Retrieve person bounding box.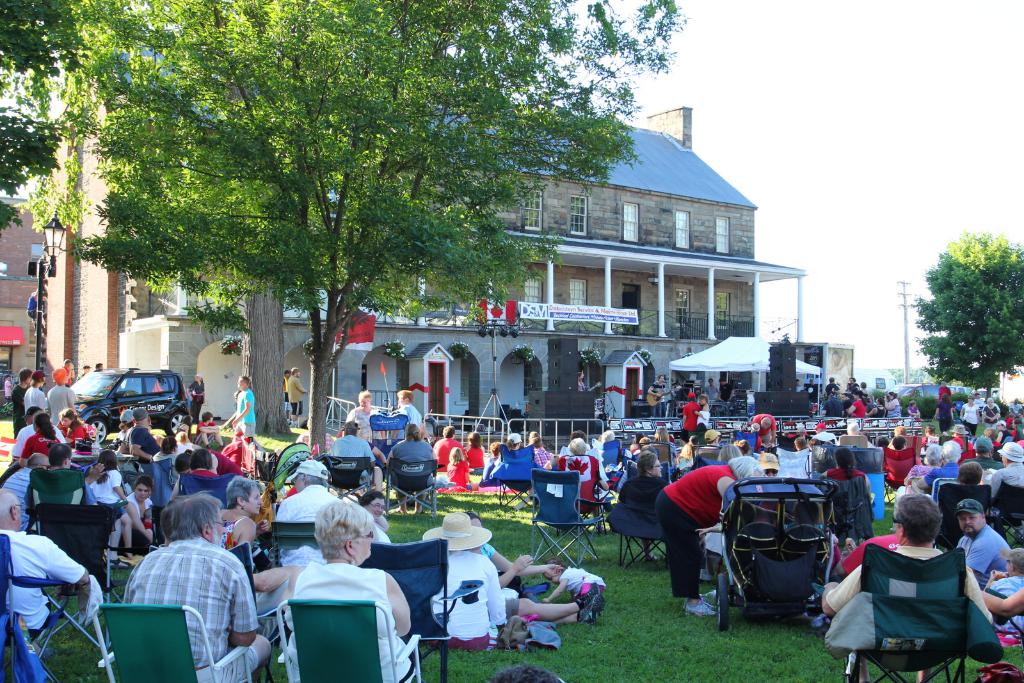
Bounding box: (463, 508, 589, 626).
